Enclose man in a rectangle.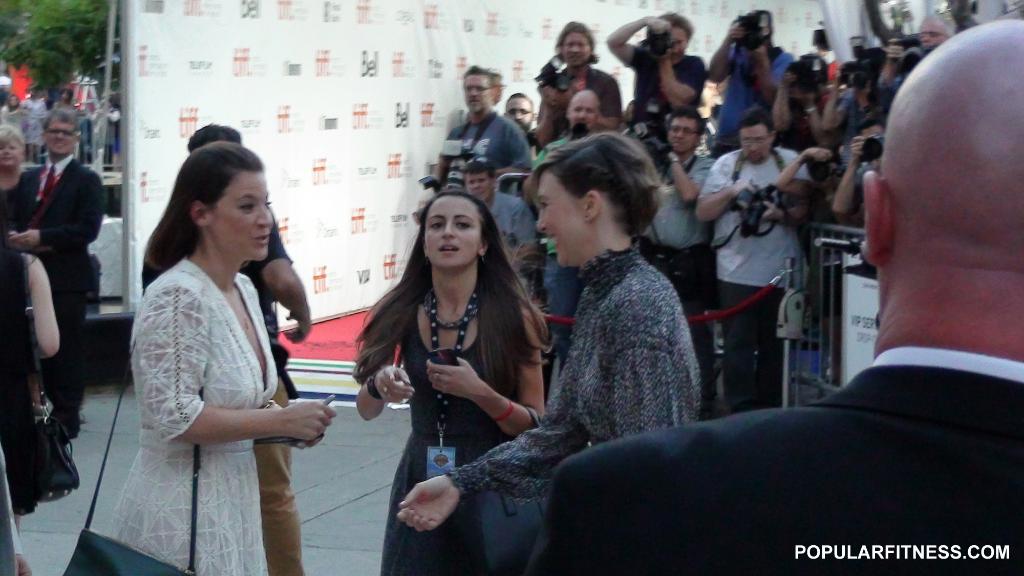
detection(427, 63, 534, 193).
